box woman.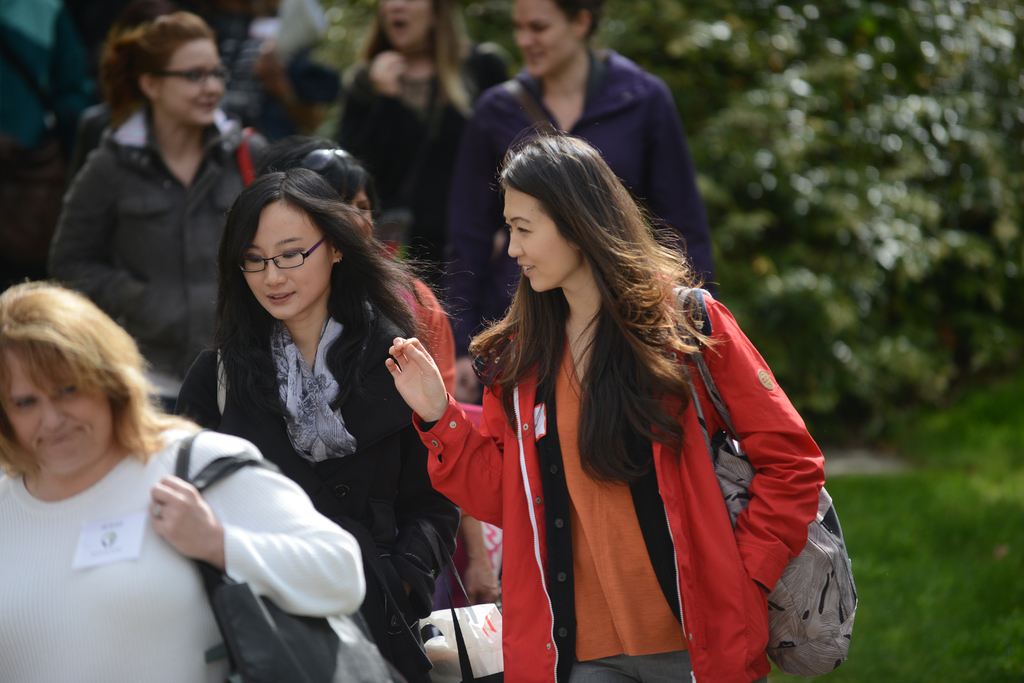
[383,125,826,682].
